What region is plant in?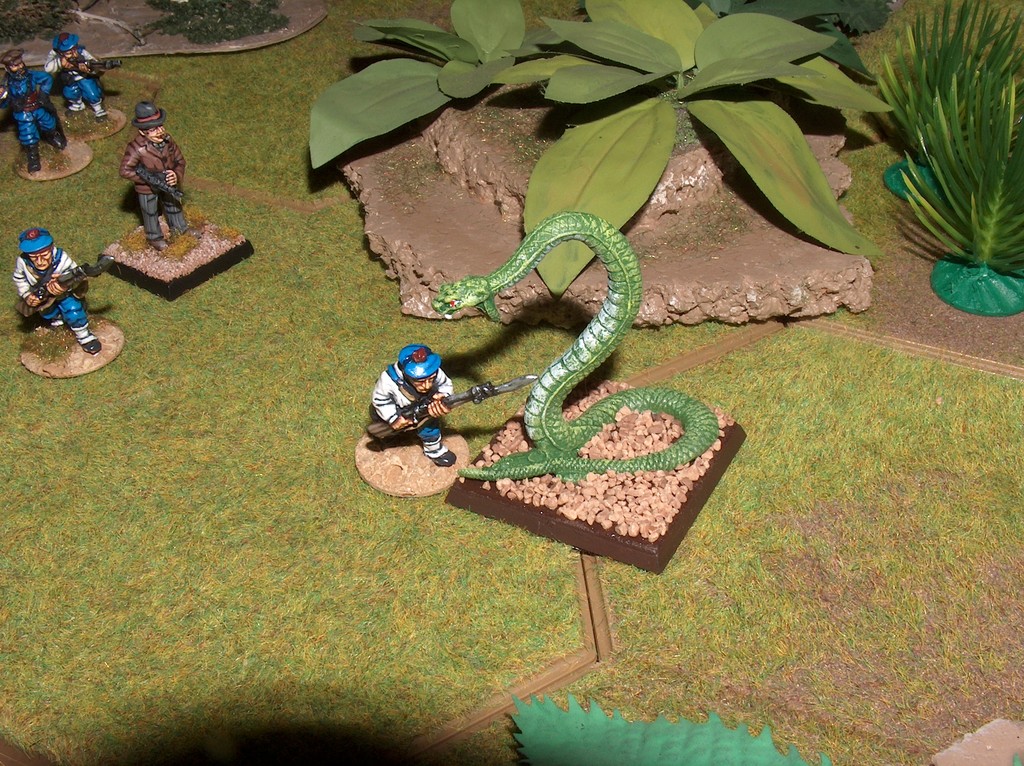
crop(306, 0, 561, 177).
